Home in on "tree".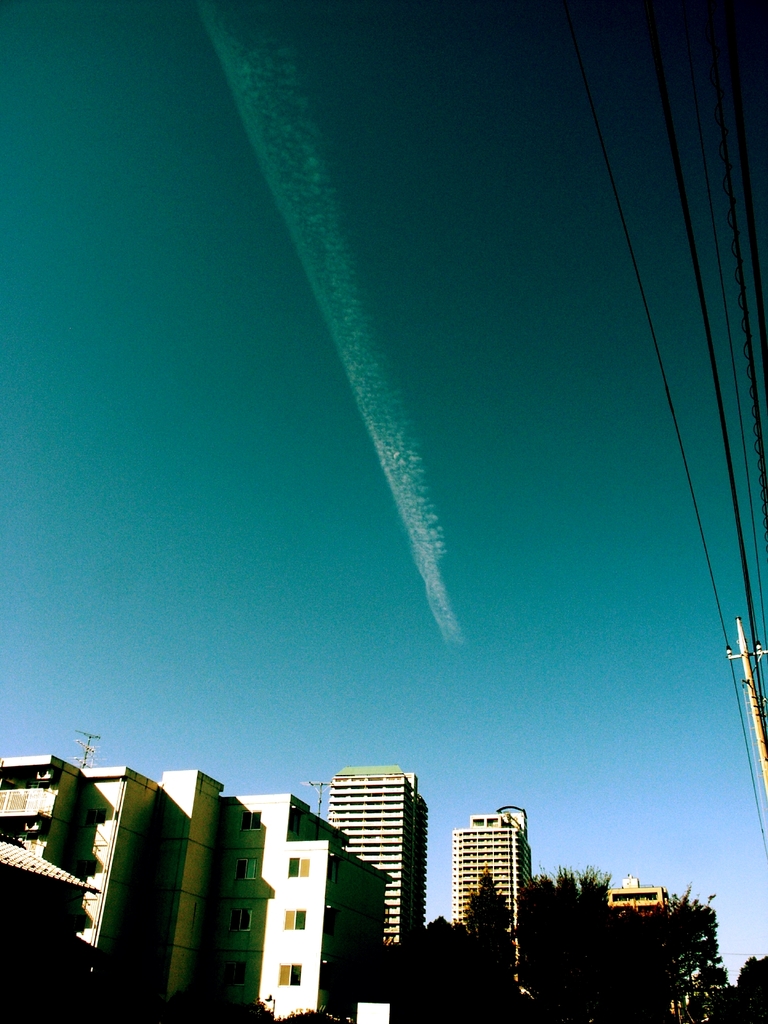
Homed in at select_region(381, 908, 464, 1023).
